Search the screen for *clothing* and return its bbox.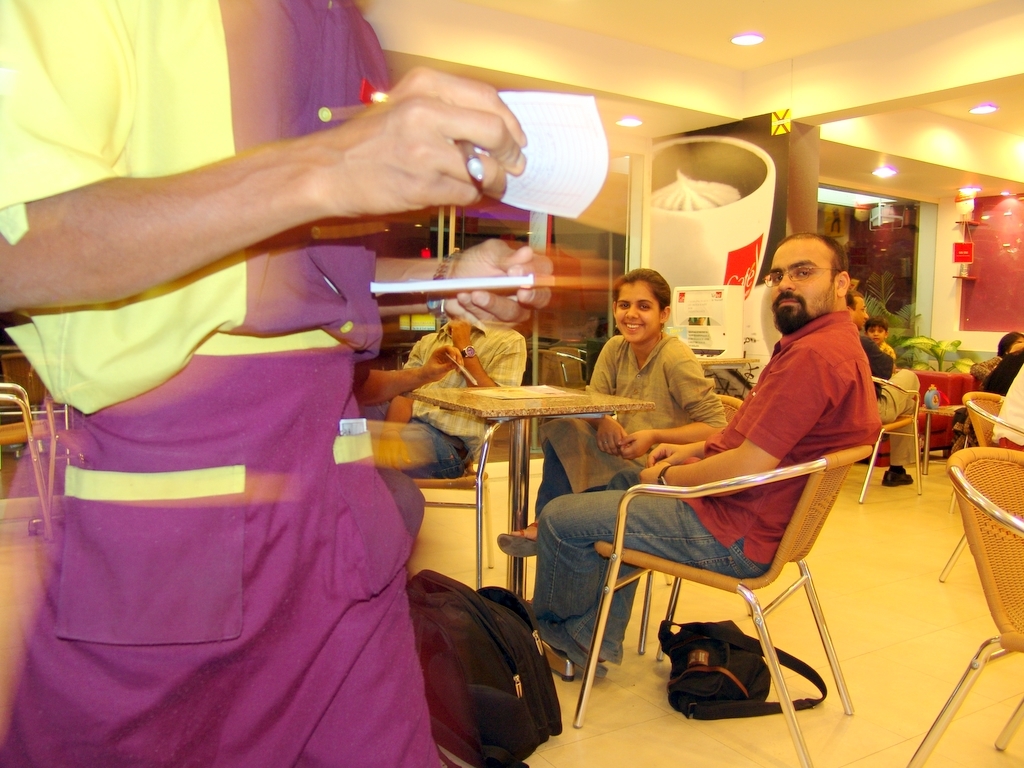
Found: BBox(862, 334, 916, 469).
